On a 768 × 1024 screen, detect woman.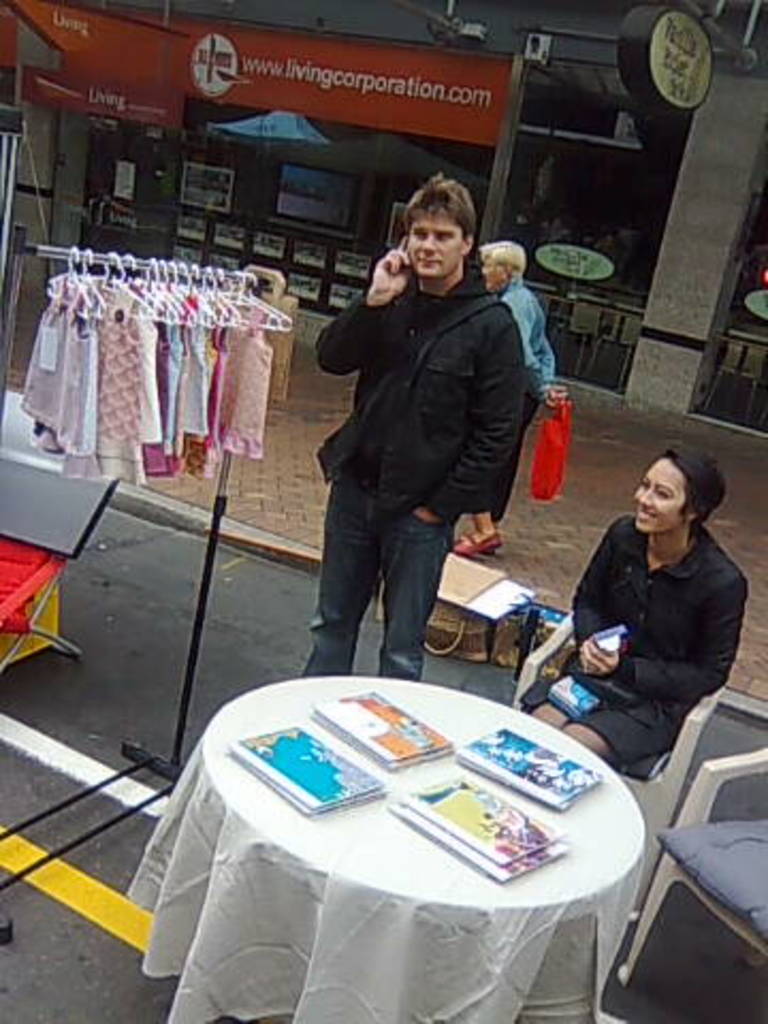
(x1=446, y1=237, x2=563, y2=559).
